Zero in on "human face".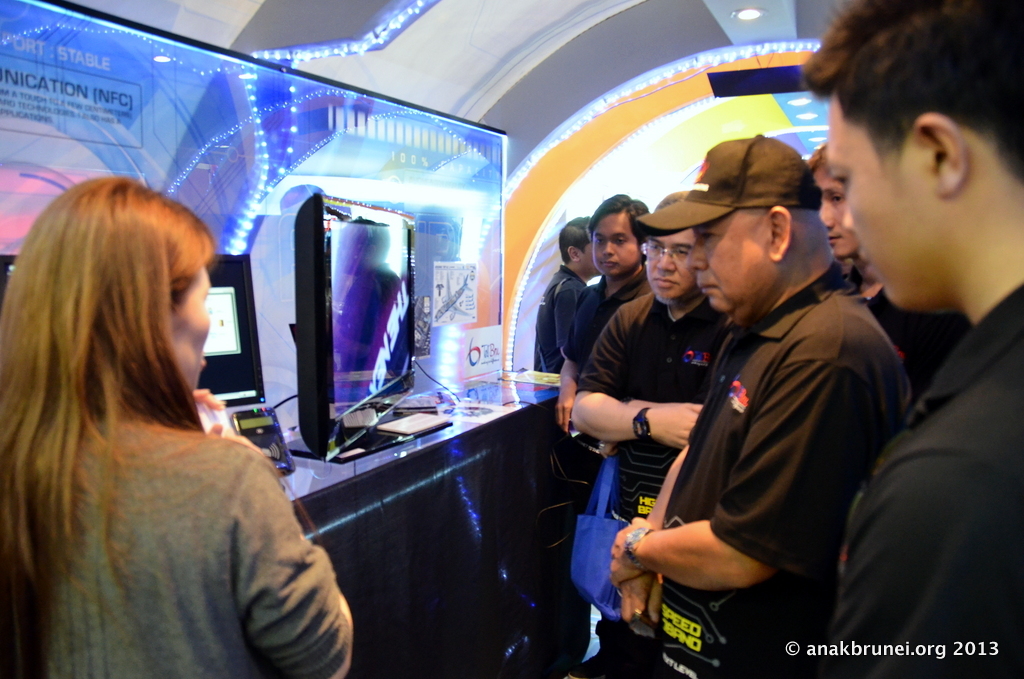
Zeroed in: 690, 214, 767, 313.
